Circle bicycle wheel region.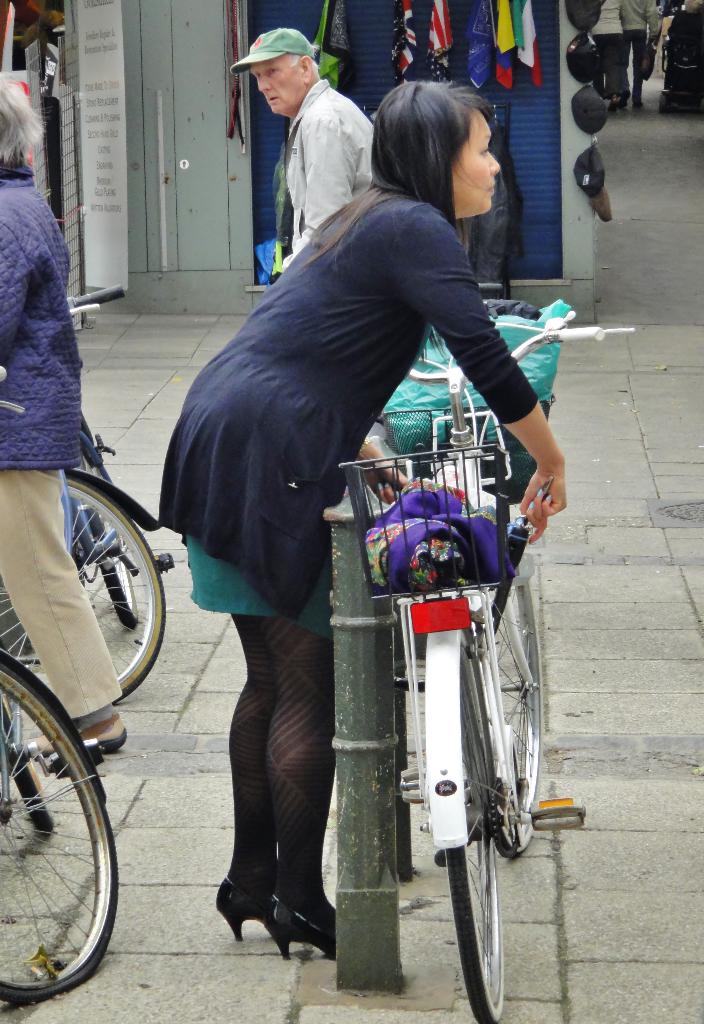
Region: [left=0, top=662, right=122, bottom=1023].
